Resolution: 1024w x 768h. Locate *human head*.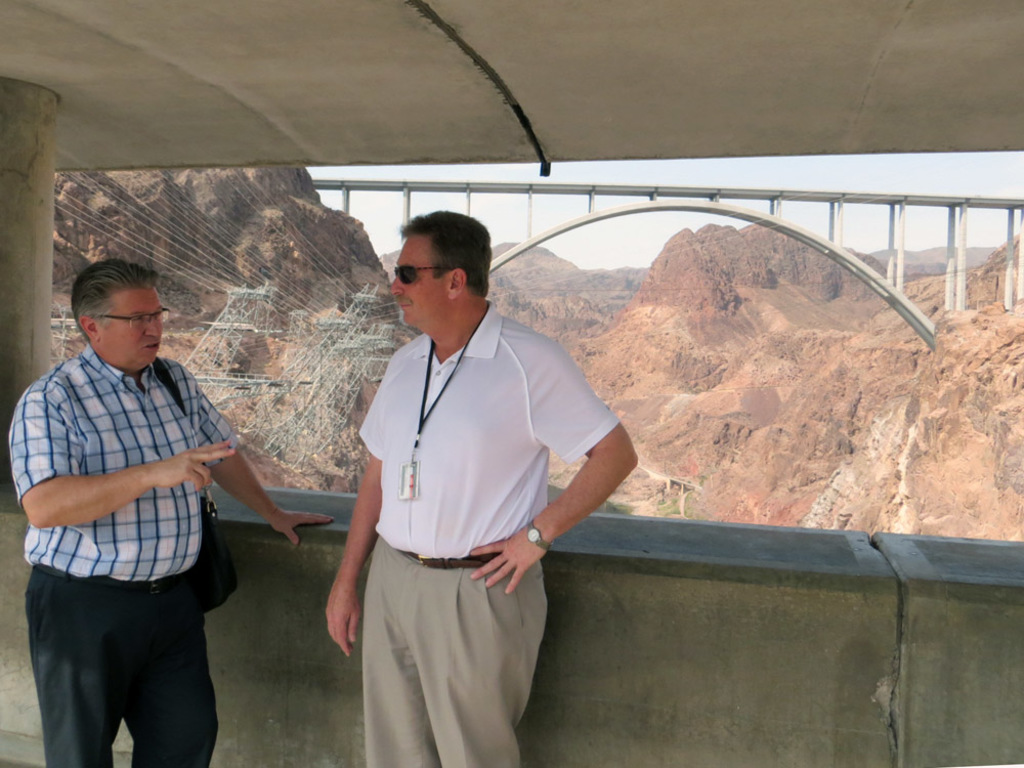
bbox=[61, 261, 158, 368].
